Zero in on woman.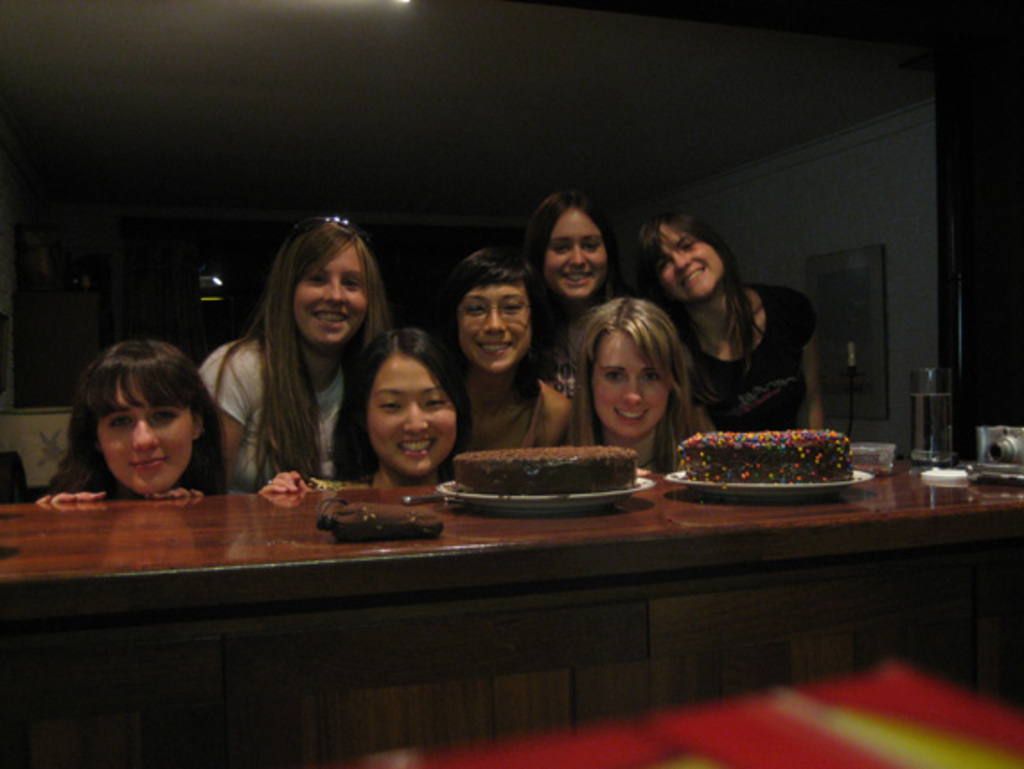
Zeroed in: pyautogui.locateOnScreen(435, 255, 584, 446).
